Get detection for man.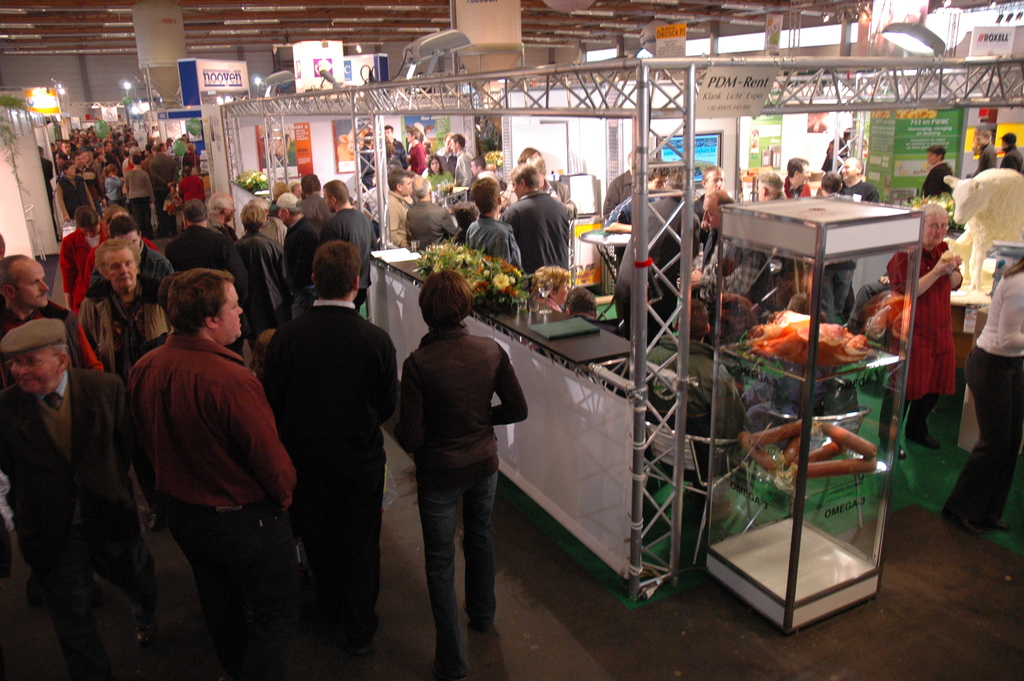
Detection: bbox=(441, 135, 478, 178).
